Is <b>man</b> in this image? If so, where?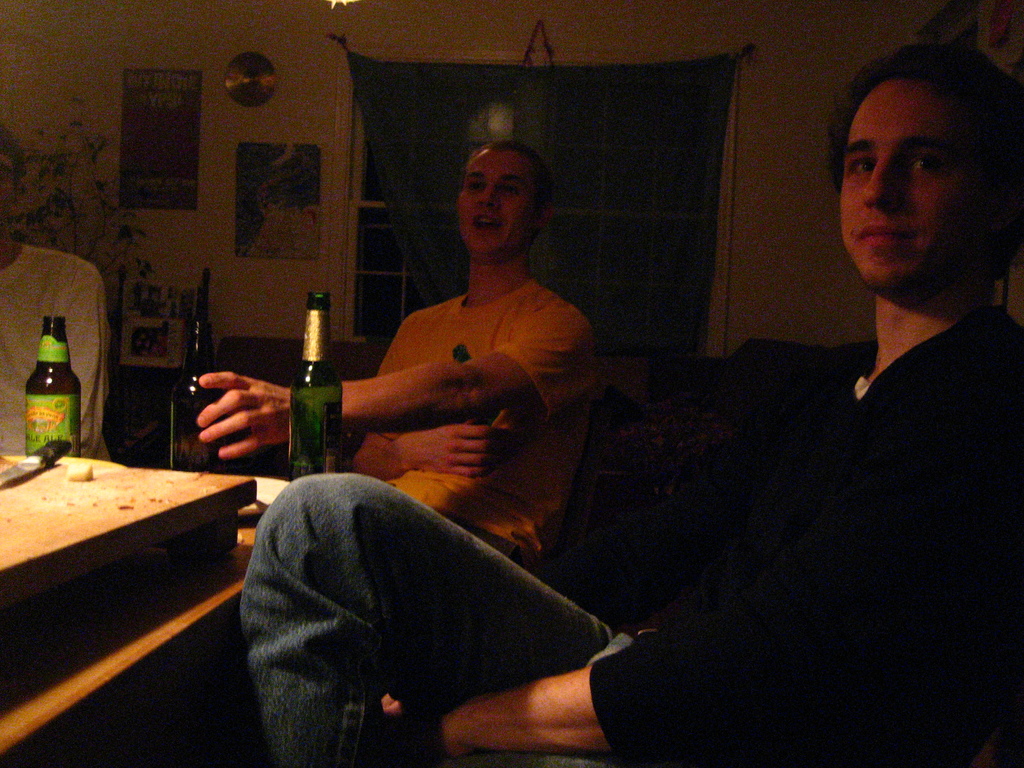
Yes, at <region>232, 49, 1023, 767</region>.
